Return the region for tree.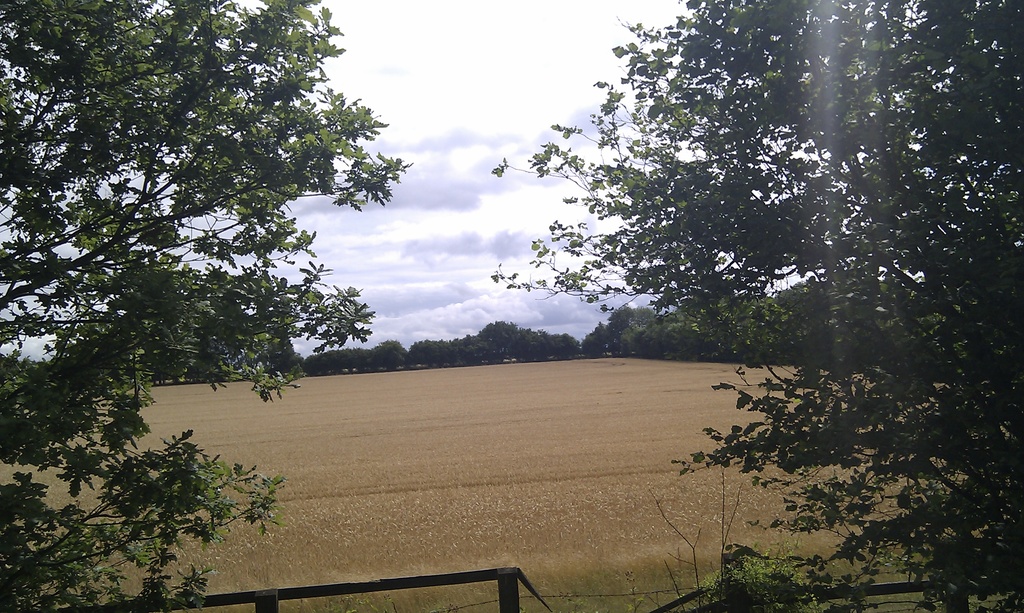
pyautogui.locateOnScreen(518, 329, 548, 359).
